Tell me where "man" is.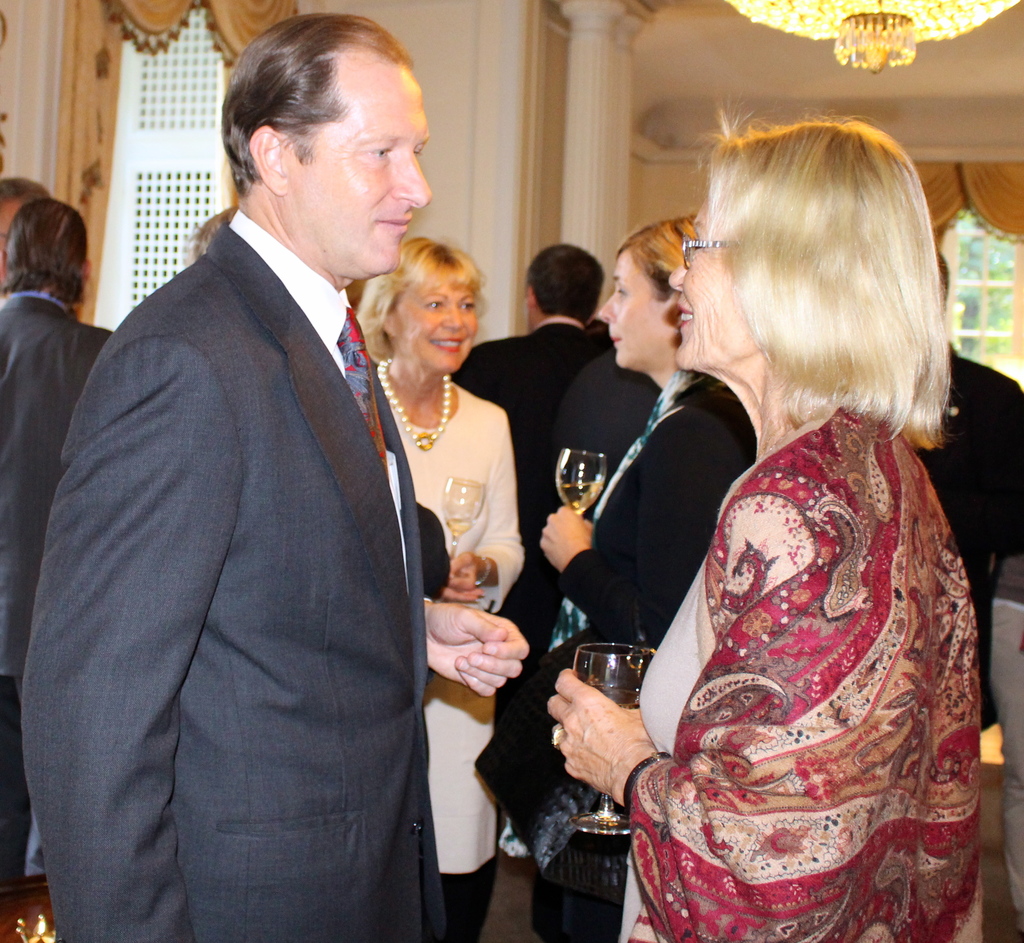
"man" is at crop(47, 4, 491, 942).
